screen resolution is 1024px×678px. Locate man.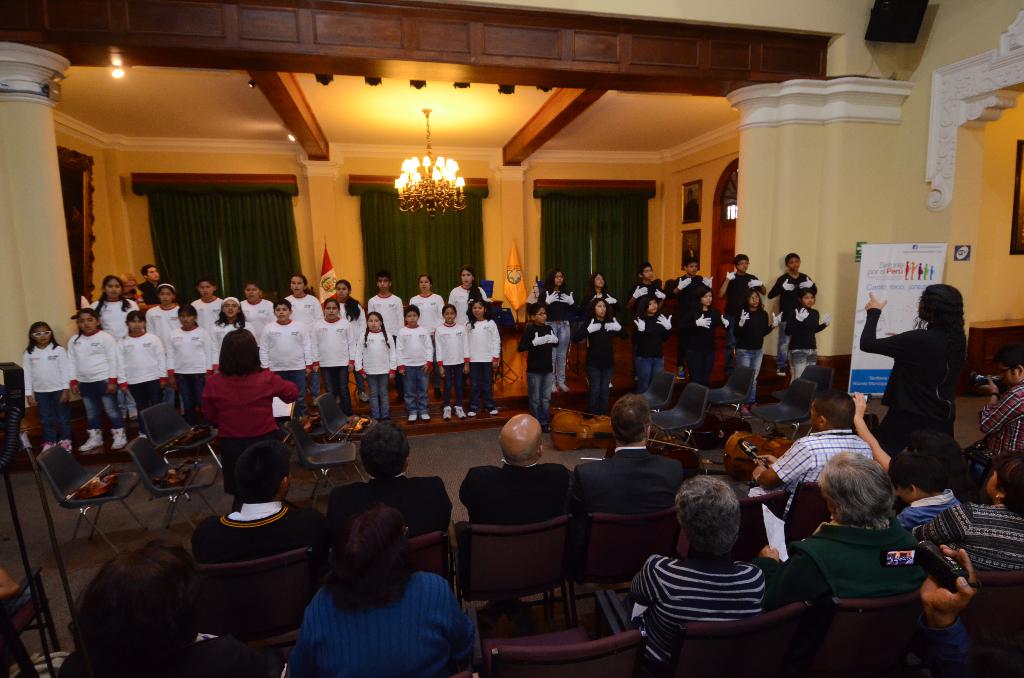
{"x1": 749, "y1": 394, "x2": 875, "y2": 517}.
